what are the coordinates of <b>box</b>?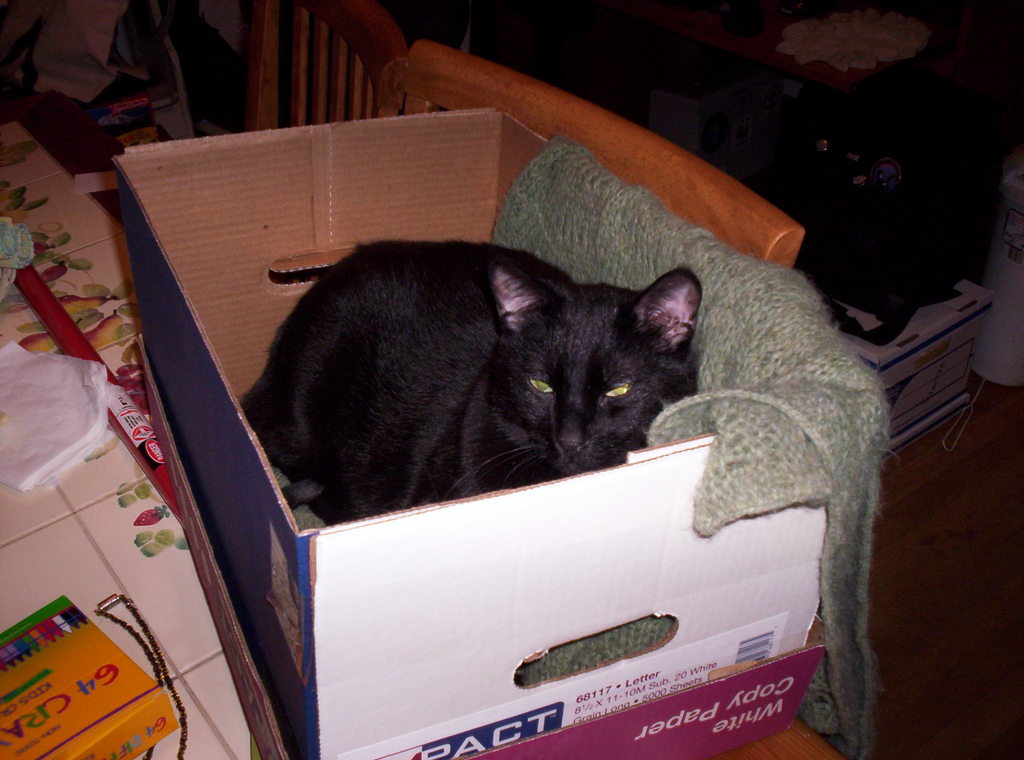
114 113 828 759.
